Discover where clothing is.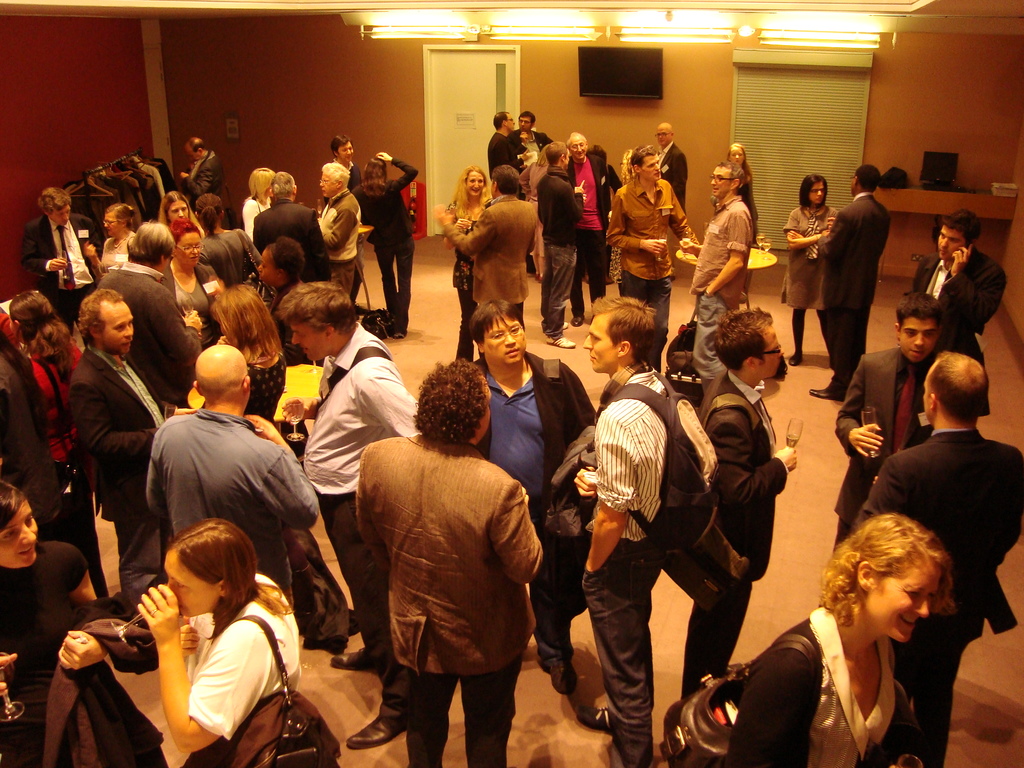
Discovered at <bbox>92, 234, 138, 276</bbox>.
